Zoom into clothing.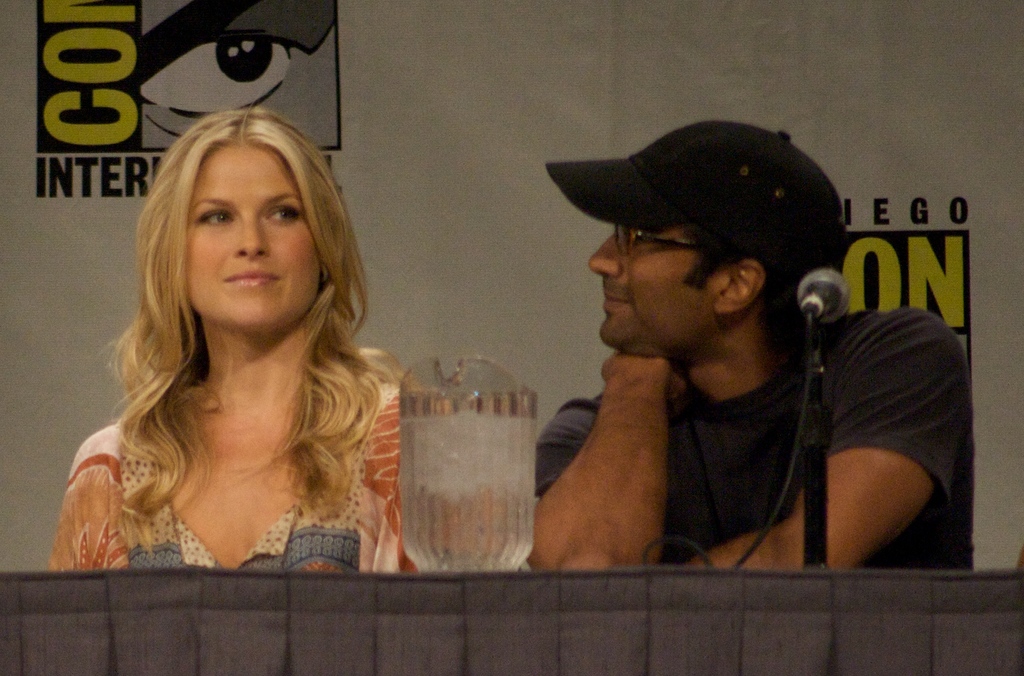
Zoom target: <bbox>548, 322, 975, 575</bbox>.
